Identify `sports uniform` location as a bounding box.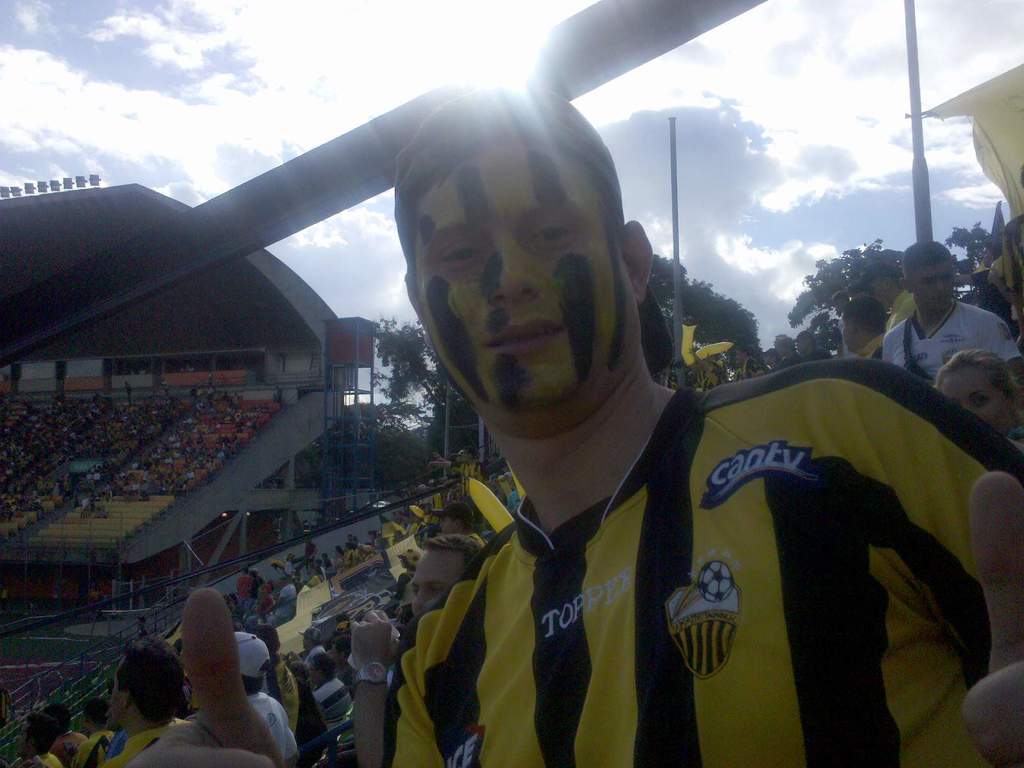
<box>11,745,66,767</box>.
